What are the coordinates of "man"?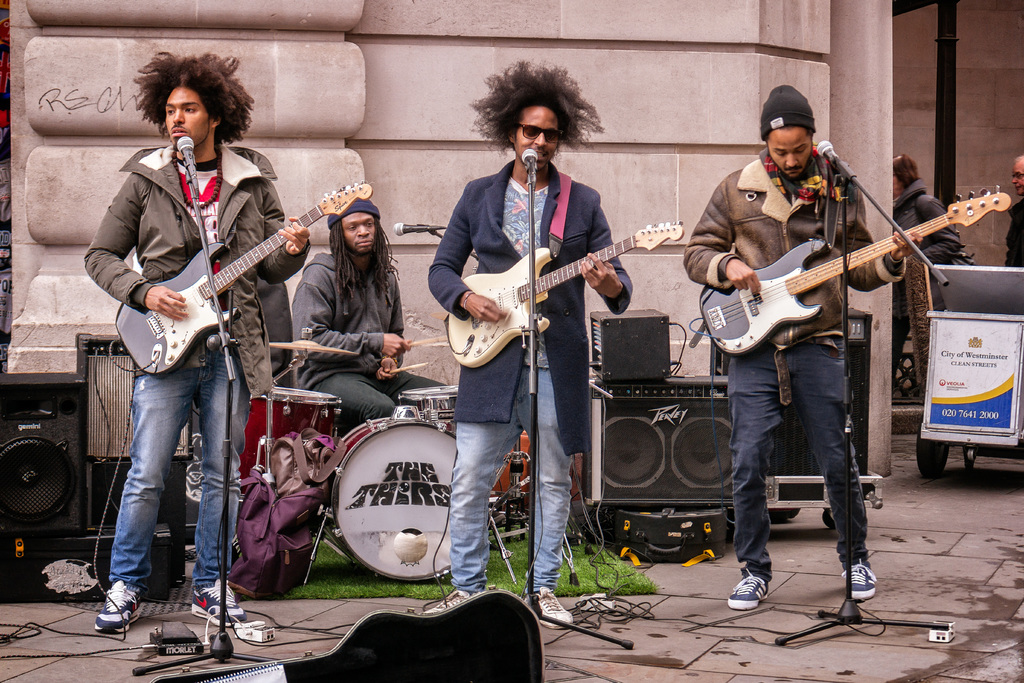
Rect(292, 197, 447, 567).
